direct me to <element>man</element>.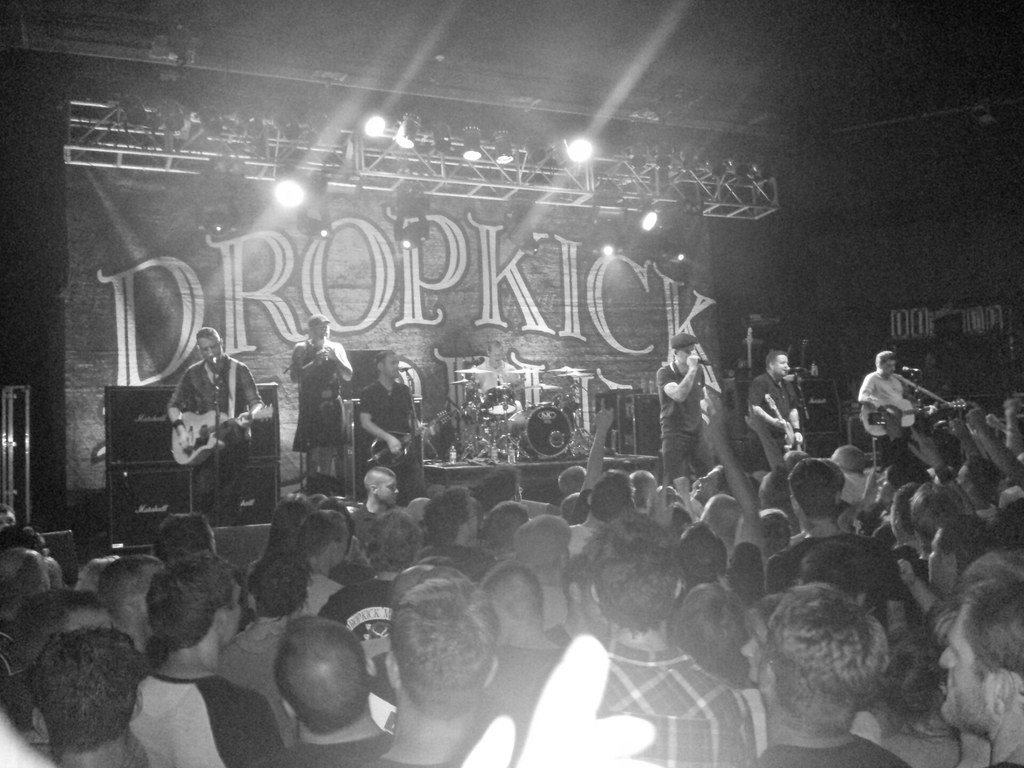
Direction: 750,344,802,470.
